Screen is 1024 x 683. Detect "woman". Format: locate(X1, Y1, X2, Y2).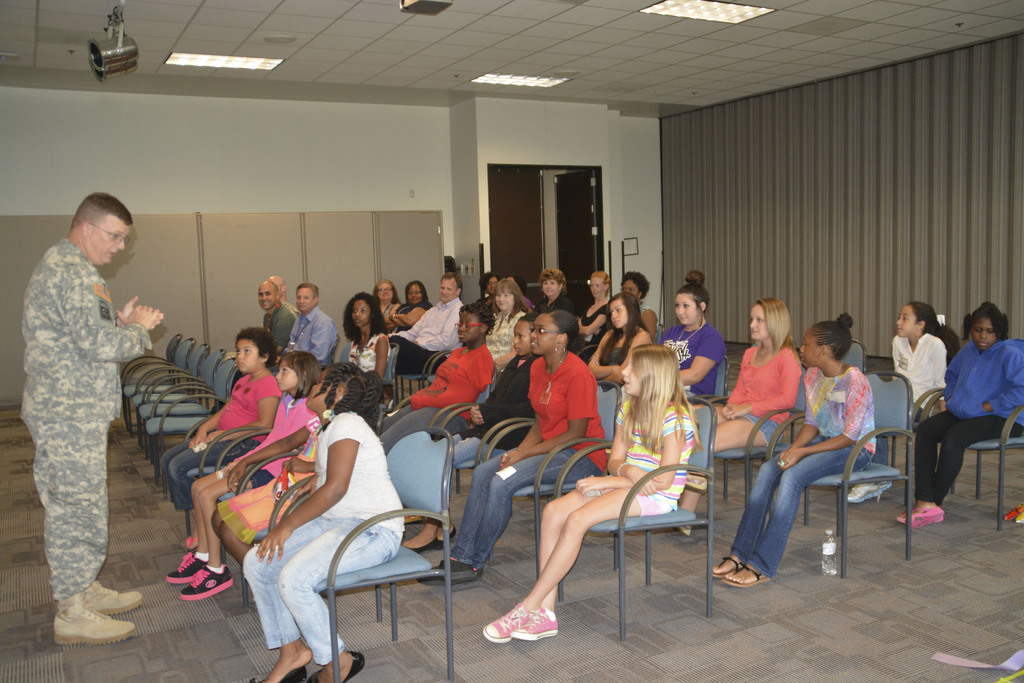
locate(587, 291, 652, 391).
